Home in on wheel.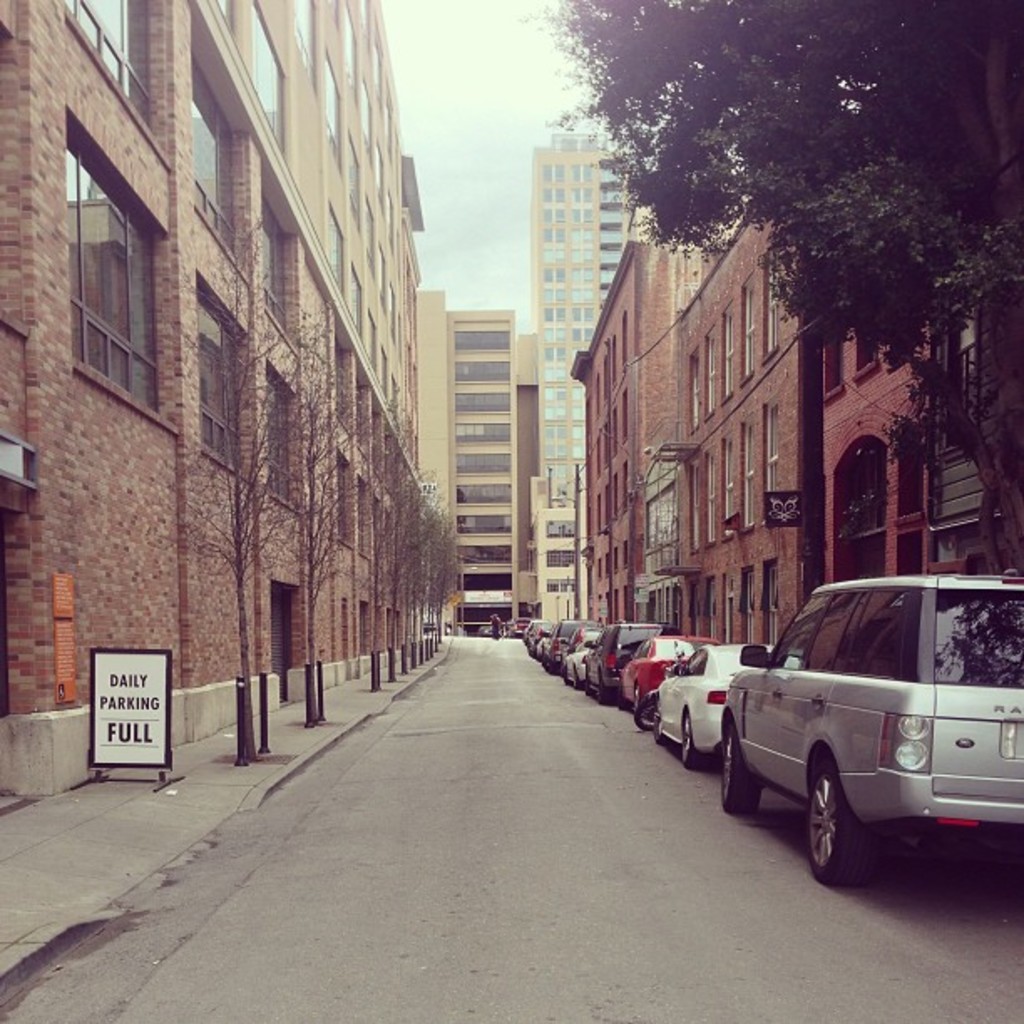
Homed in at bbox=[564, 669, 571, 684].
